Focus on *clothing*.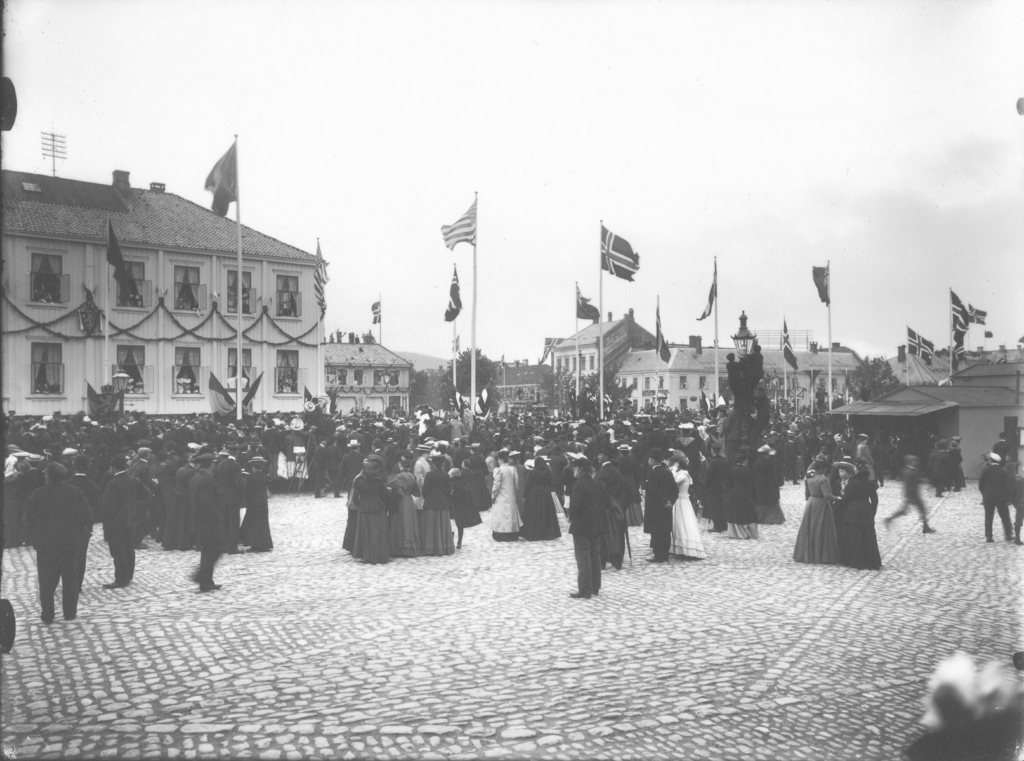
Focused at l=643, t=463, r=675, b=562.
